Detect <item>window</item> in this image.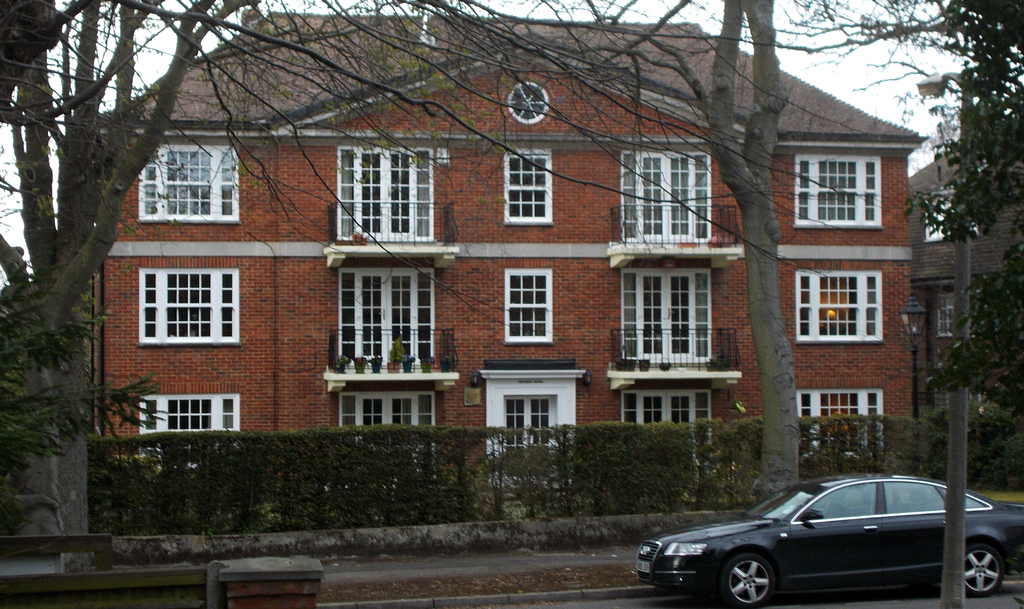
Detection: 792/154/884/231.
